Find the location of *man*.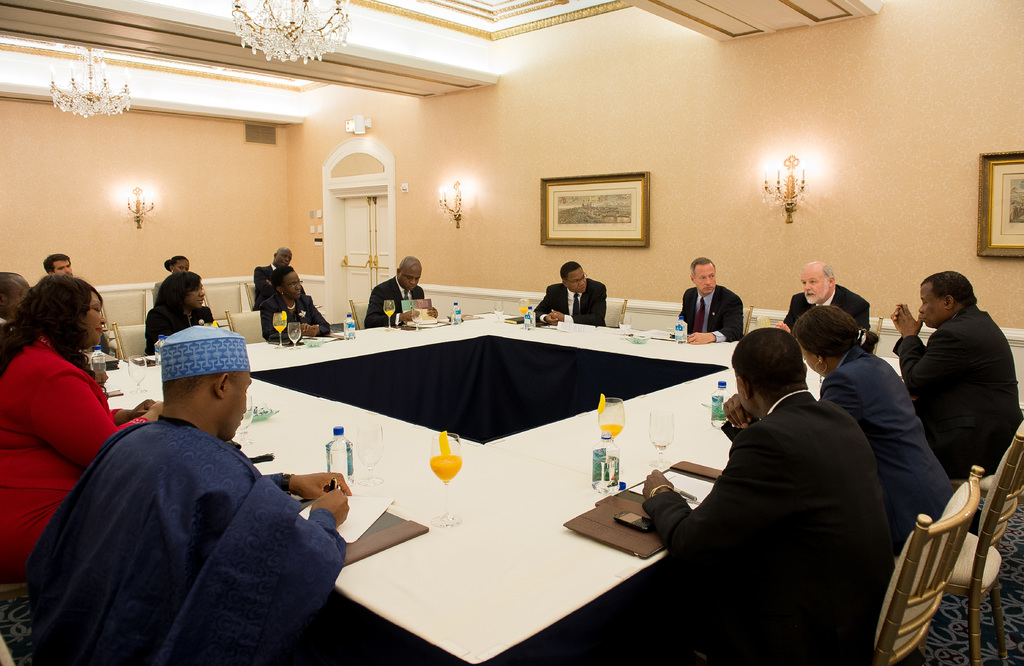
Location: <region>532, 261, 607, 324</region>.
